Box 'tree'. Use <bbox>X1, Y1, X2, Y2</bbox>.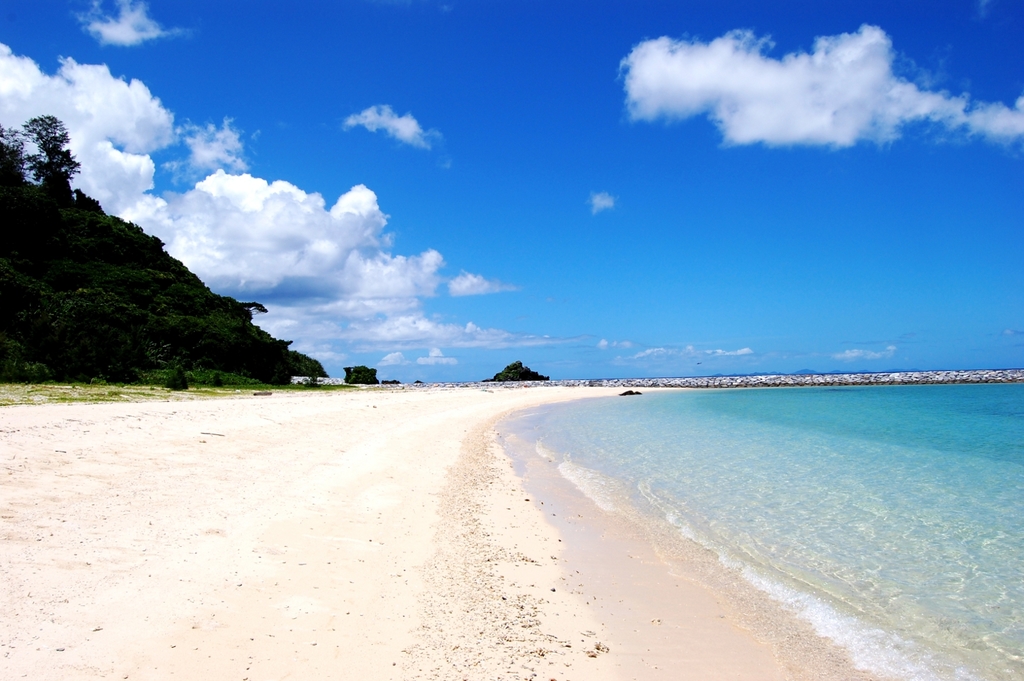
<bbox>22, 114, 81, 183</bbox>.
